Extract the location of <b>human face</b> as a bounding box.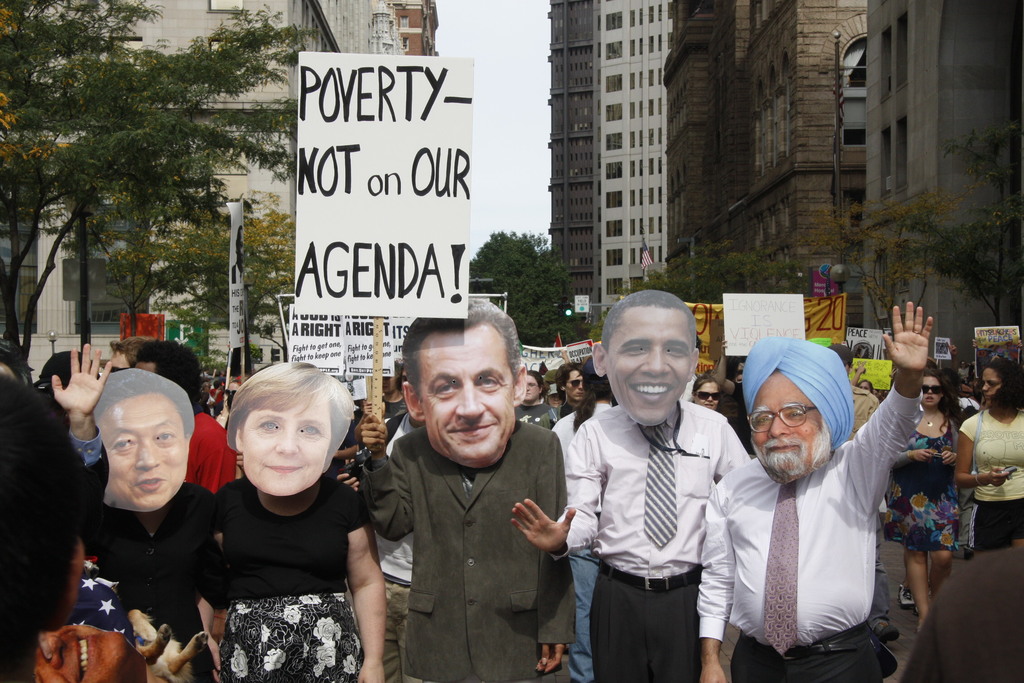
box=[564, 372, 589, 402].
